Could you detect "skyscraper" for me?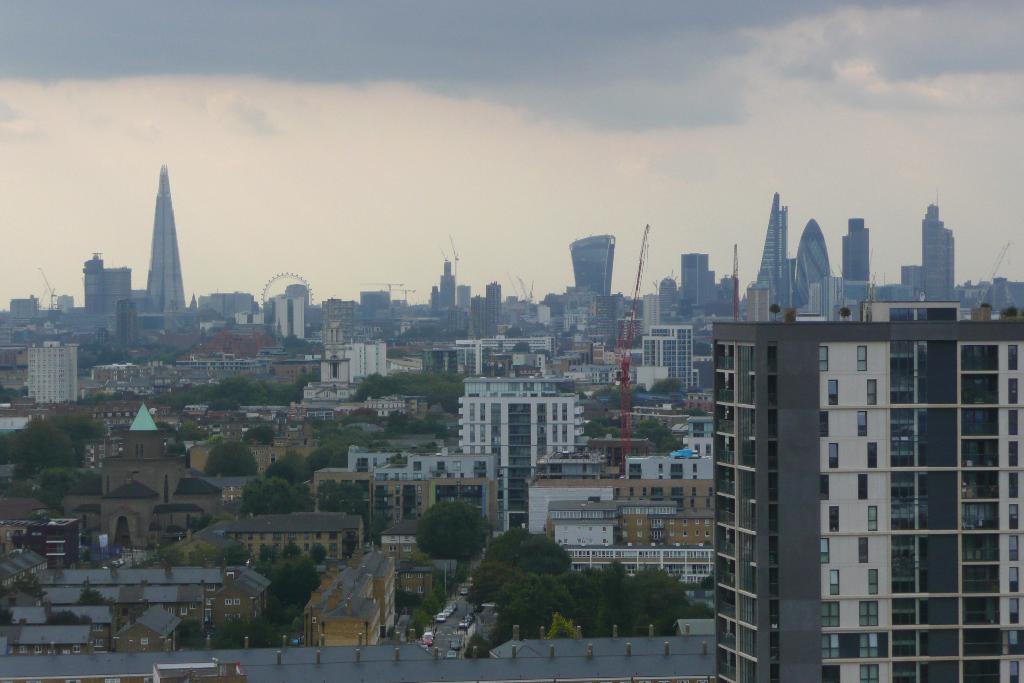
Detection result: {"left": 571, "top": 227, "right": 616, "bottom": 300}.
